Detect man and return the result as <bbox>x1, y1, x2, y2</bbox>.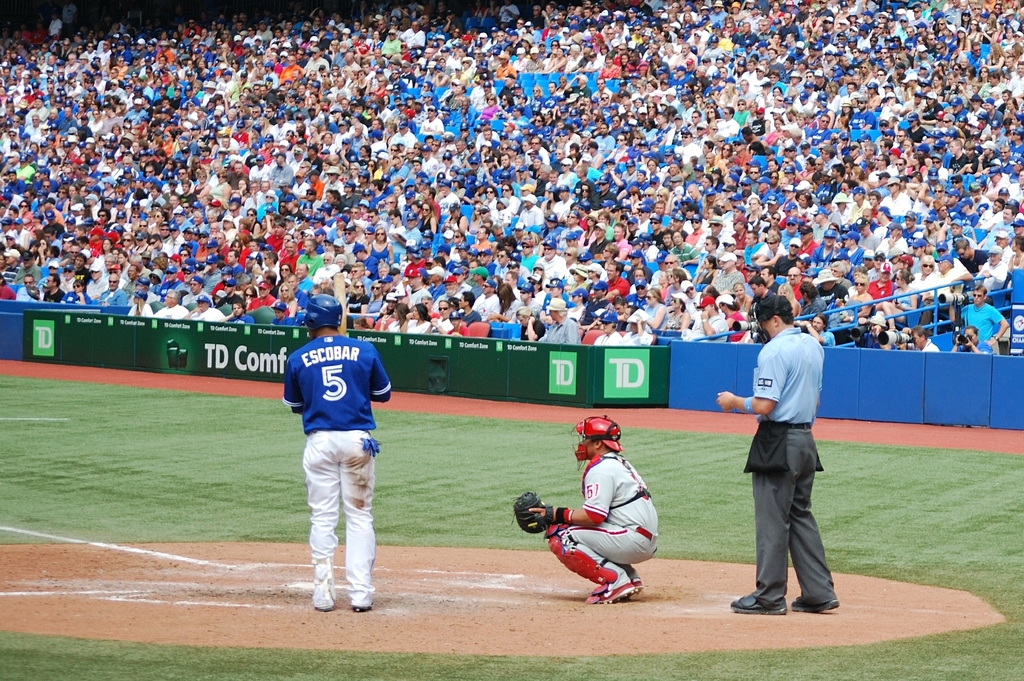
<bbox>282, 292, 392, 612</bbox>.
